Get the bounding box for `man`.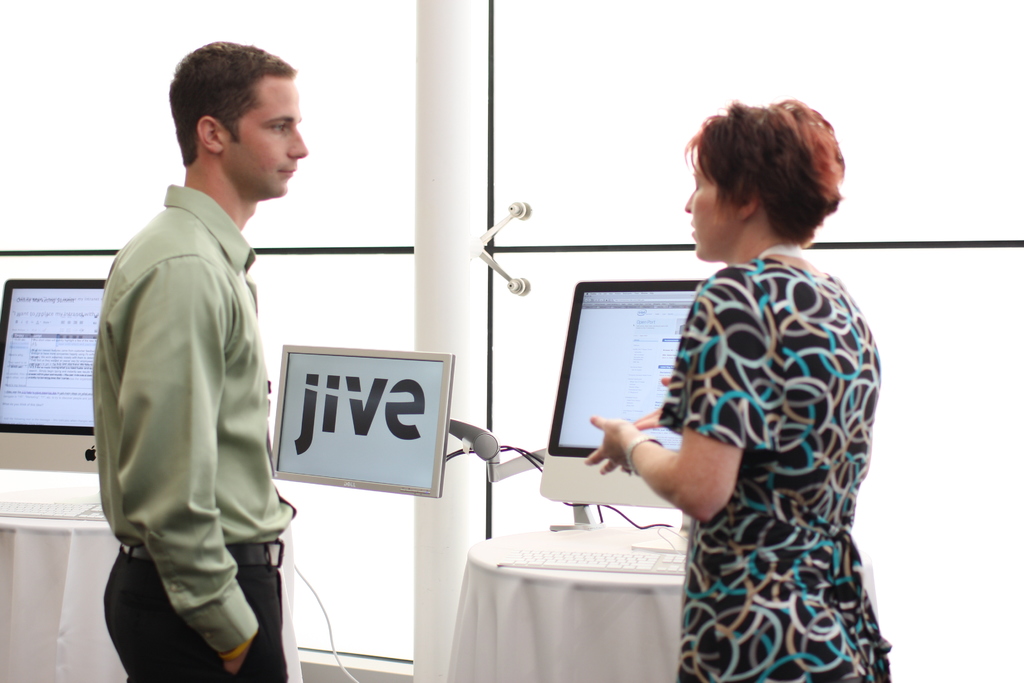
x1=585, y1=92, x2=892, y2=682.
